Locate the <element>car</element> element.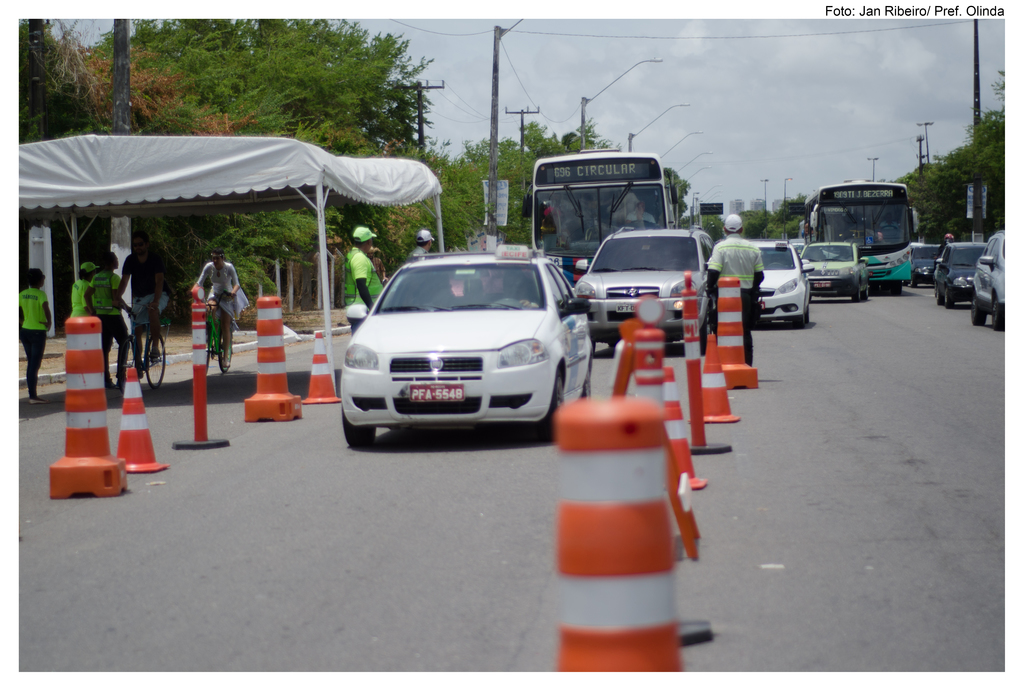
Element bbox: (800, 239, 870, 303).
